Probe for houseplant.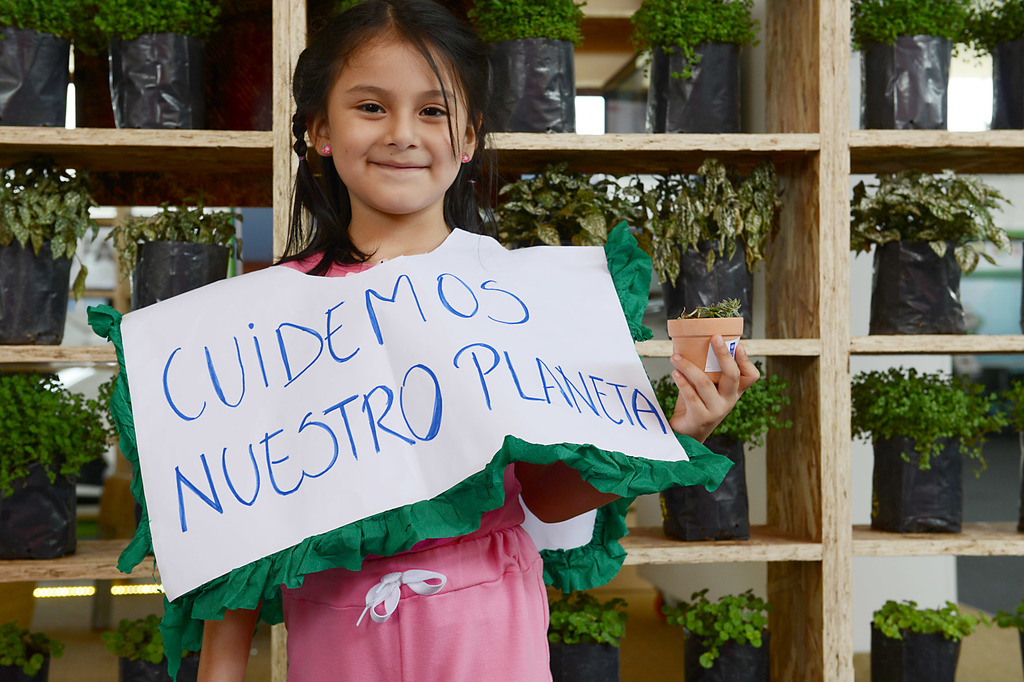
Probe result: 661 293 741 383.
